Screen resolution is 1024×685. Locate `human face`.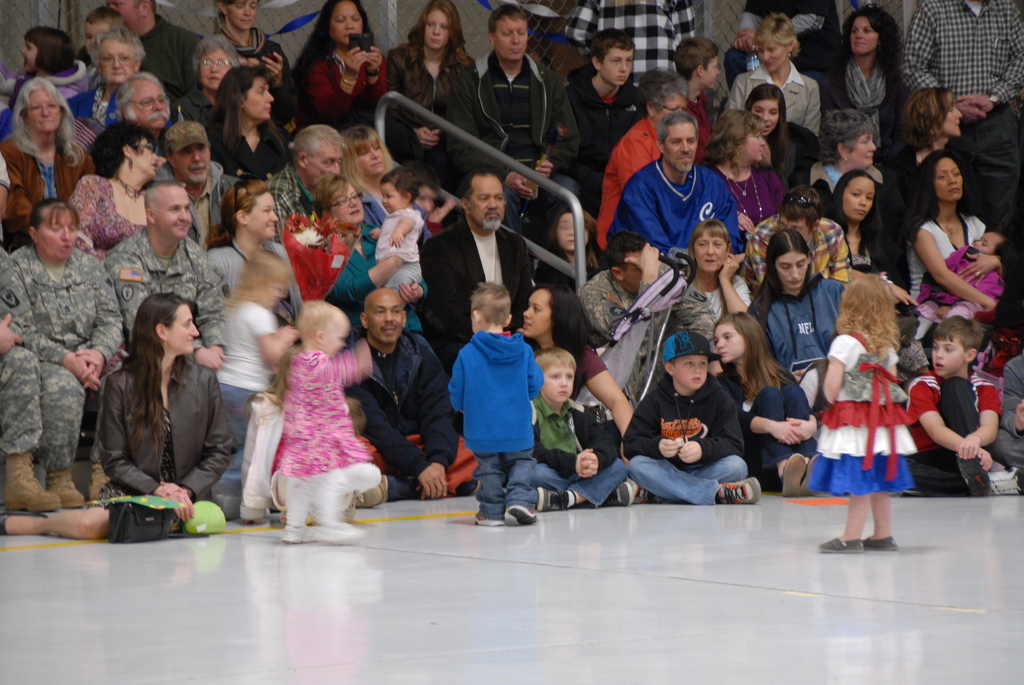
248,194,276,232.
